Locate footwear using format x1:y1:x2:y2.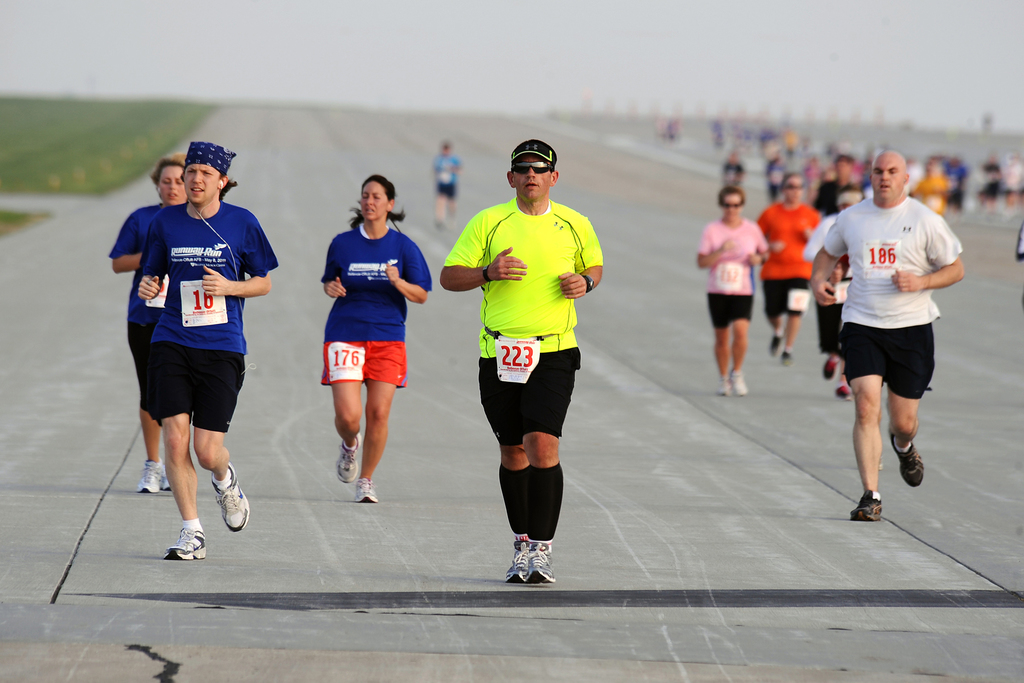
211:460:248:533.
